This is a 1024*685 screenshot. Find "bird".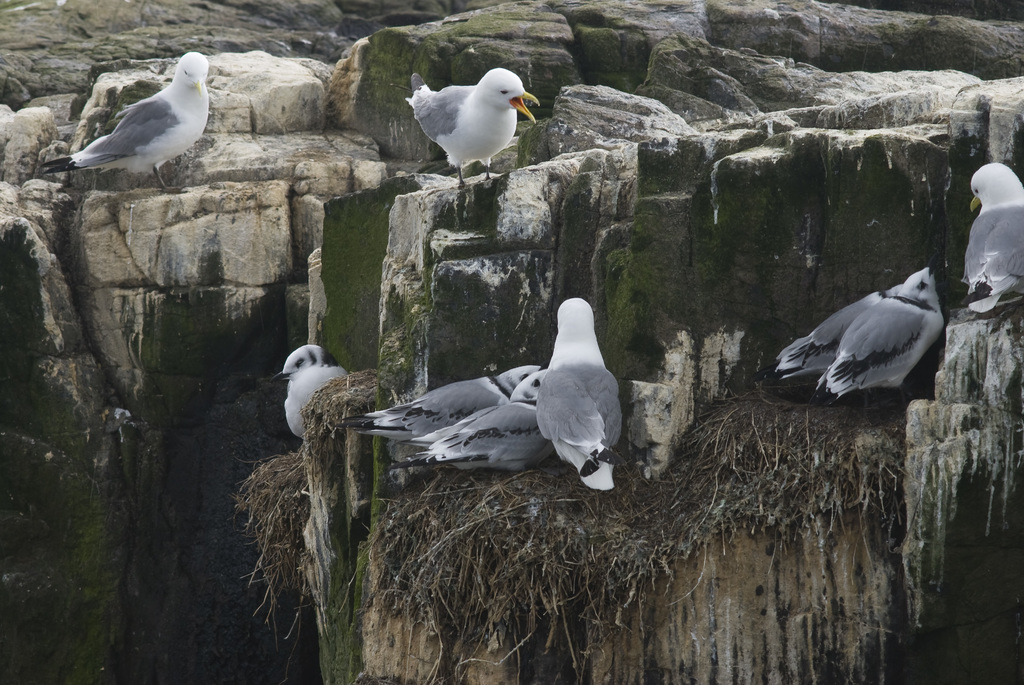
Bounding box: (54,41,221,183).
